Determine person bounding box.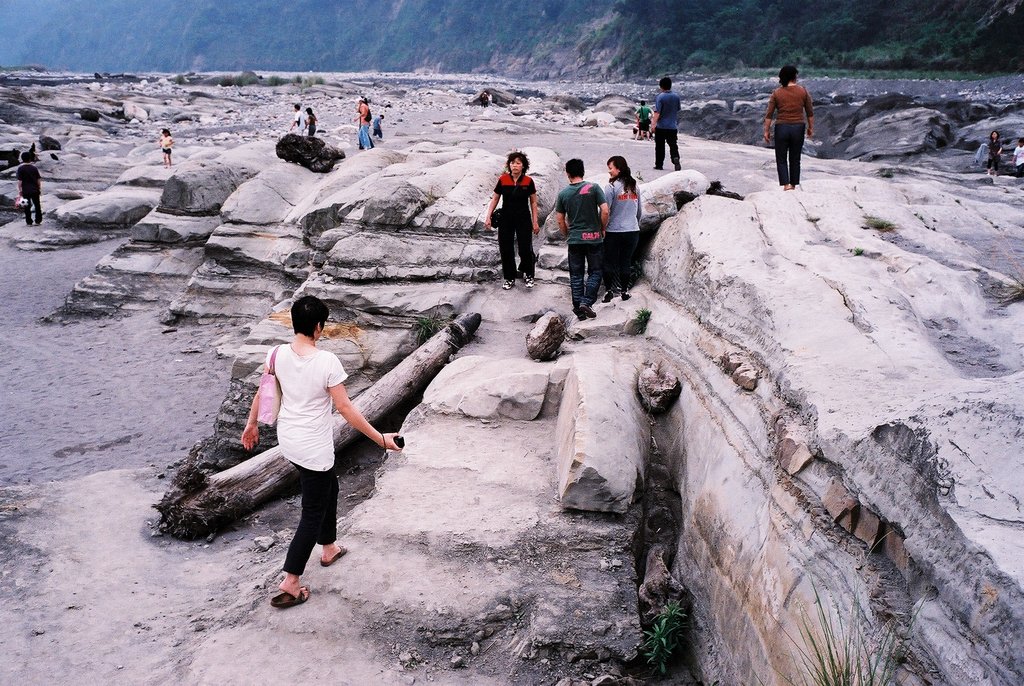
Determined: 238 297 396 599.
